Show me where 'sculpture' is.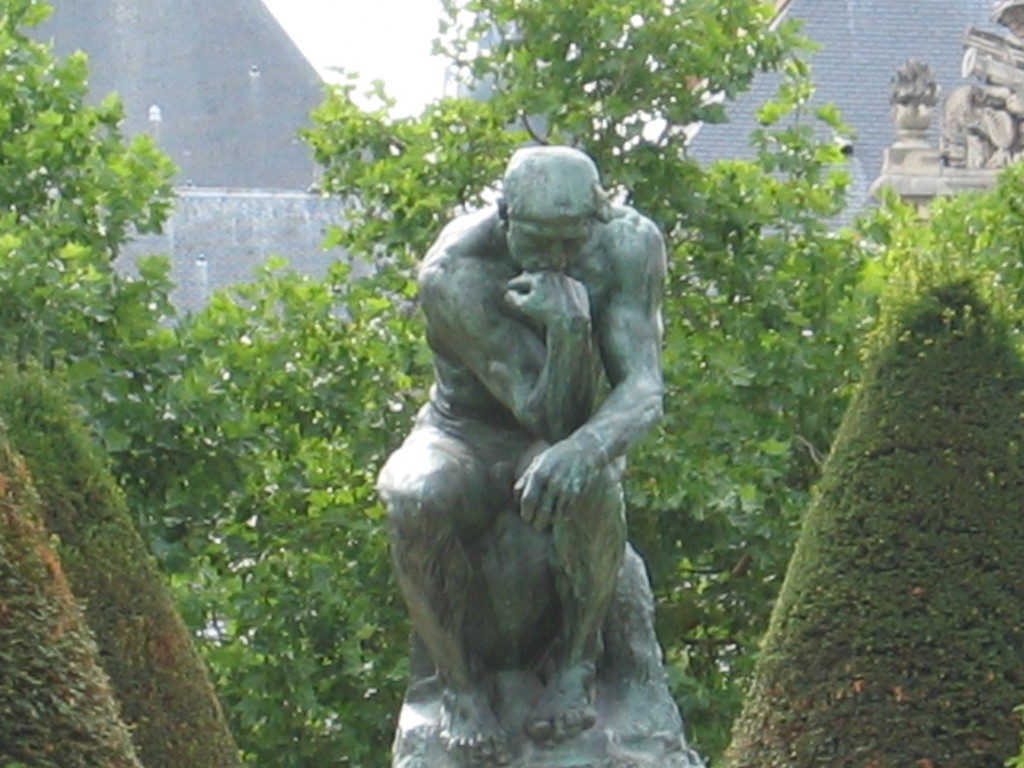
'sculpture' is at <bbox>940, 0, 1023, 161</bbox>.
